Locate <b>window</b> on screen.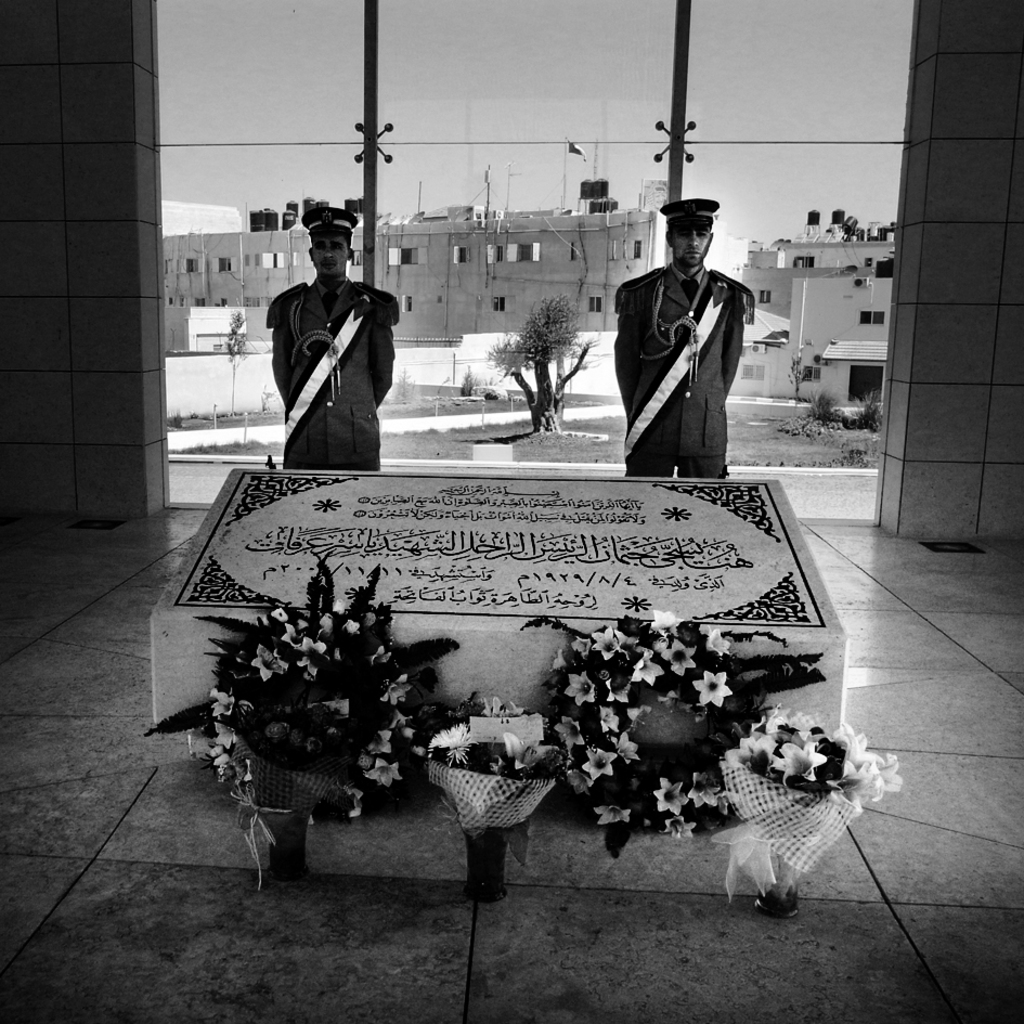
On screen at 393/295/410/314.
